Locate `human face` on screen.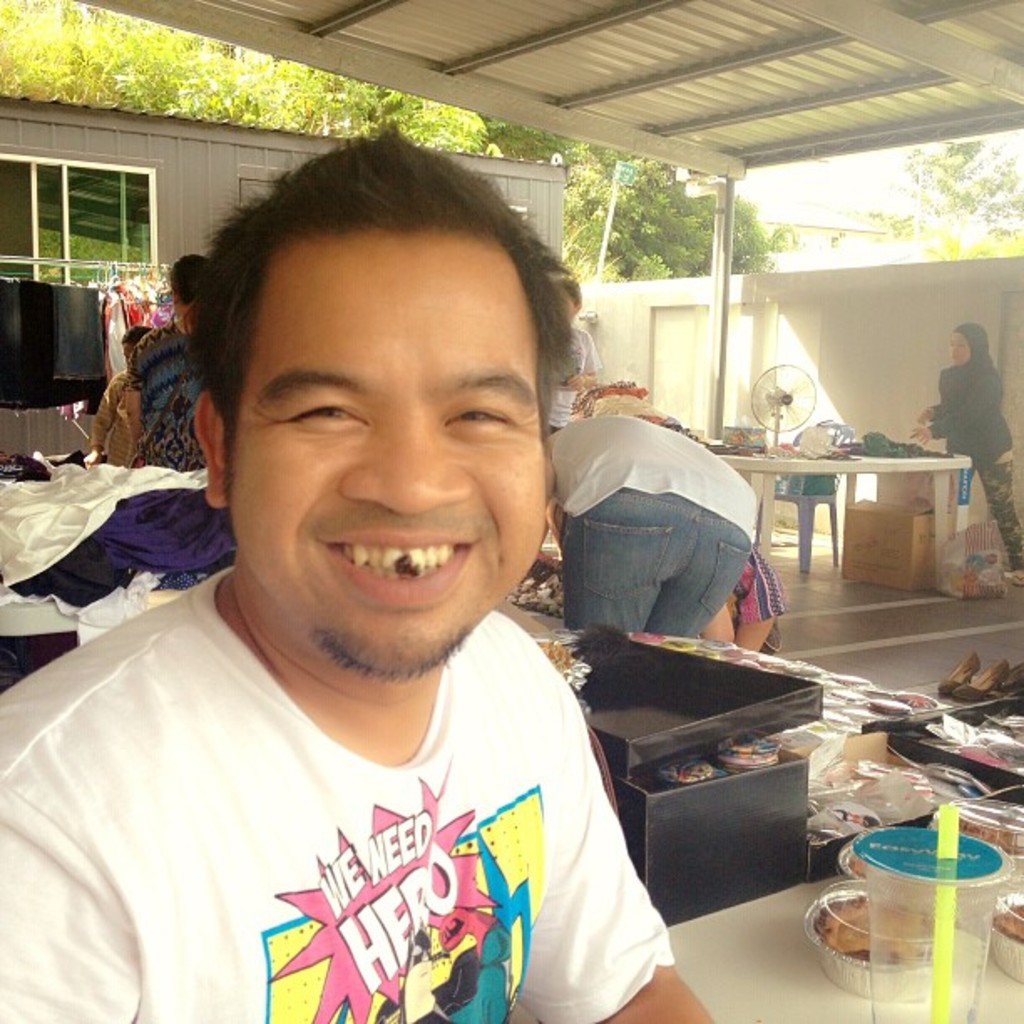
On screen at (left=120, top=336, right=136, bottom=373).
